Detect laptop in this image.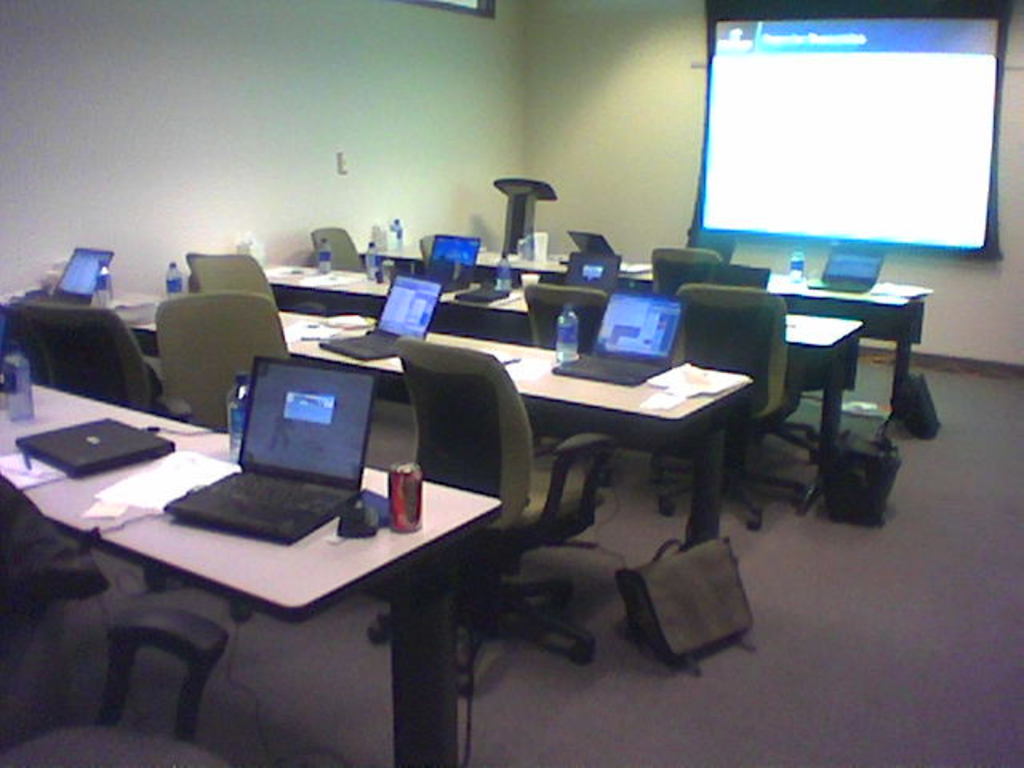
Detection: crop(552, 286, 688, 386).
